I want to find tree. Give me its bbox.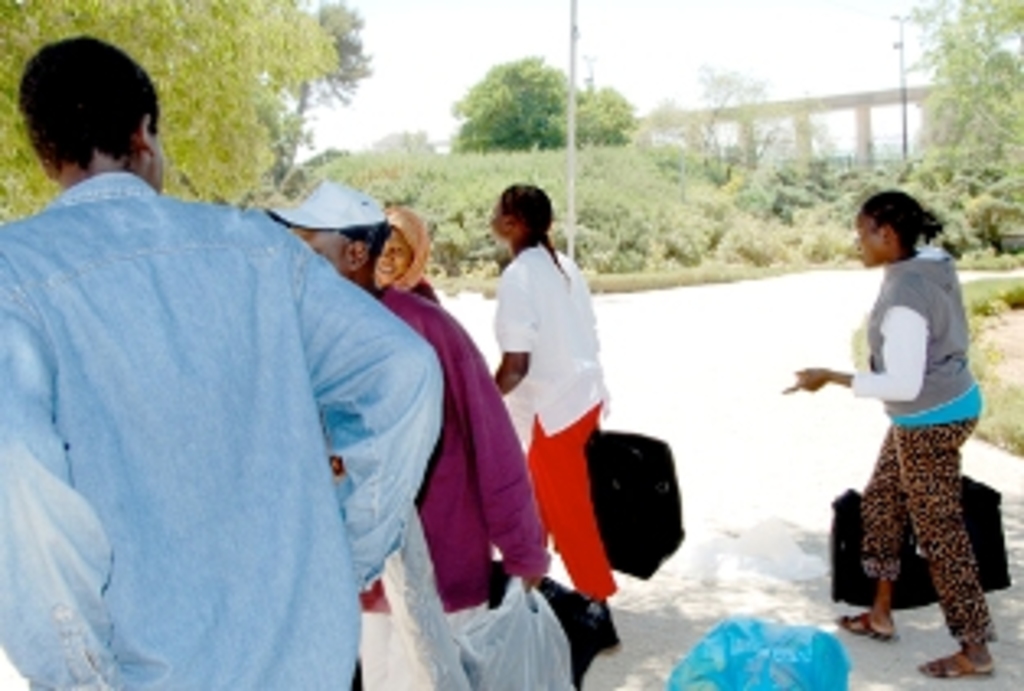
x1=264 y1=0 x2=391 y2=189.
